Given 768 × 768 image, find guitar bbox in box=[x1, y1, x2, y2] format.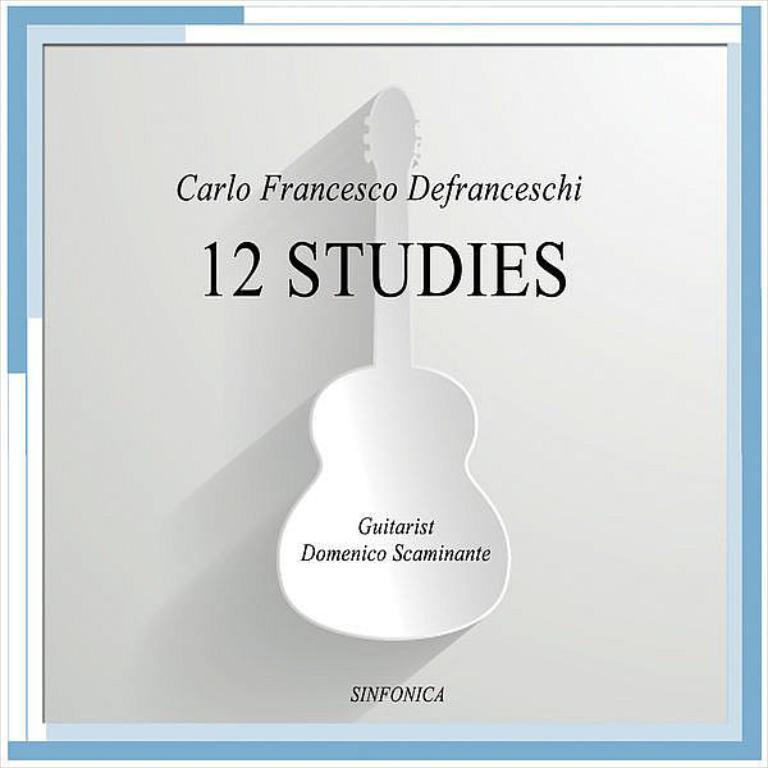
box=[276, 82, 513, 643].
